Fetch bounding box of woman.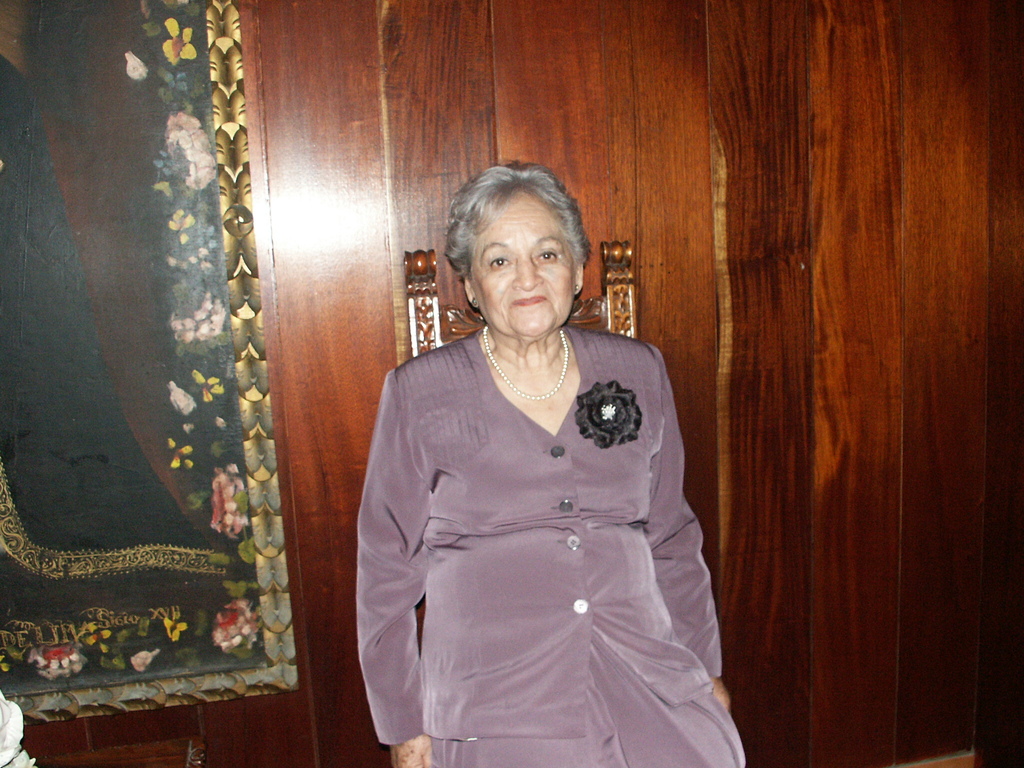
Bbox: 337,176,732,762.
